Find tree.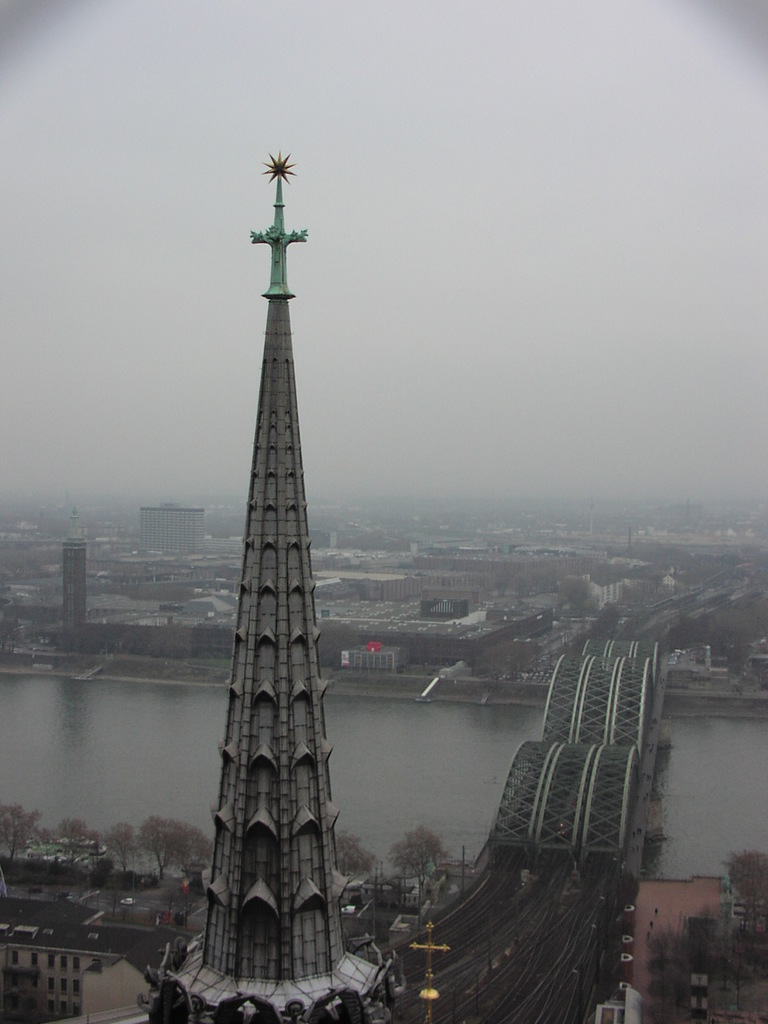
region(385, 823, 446, 879).
